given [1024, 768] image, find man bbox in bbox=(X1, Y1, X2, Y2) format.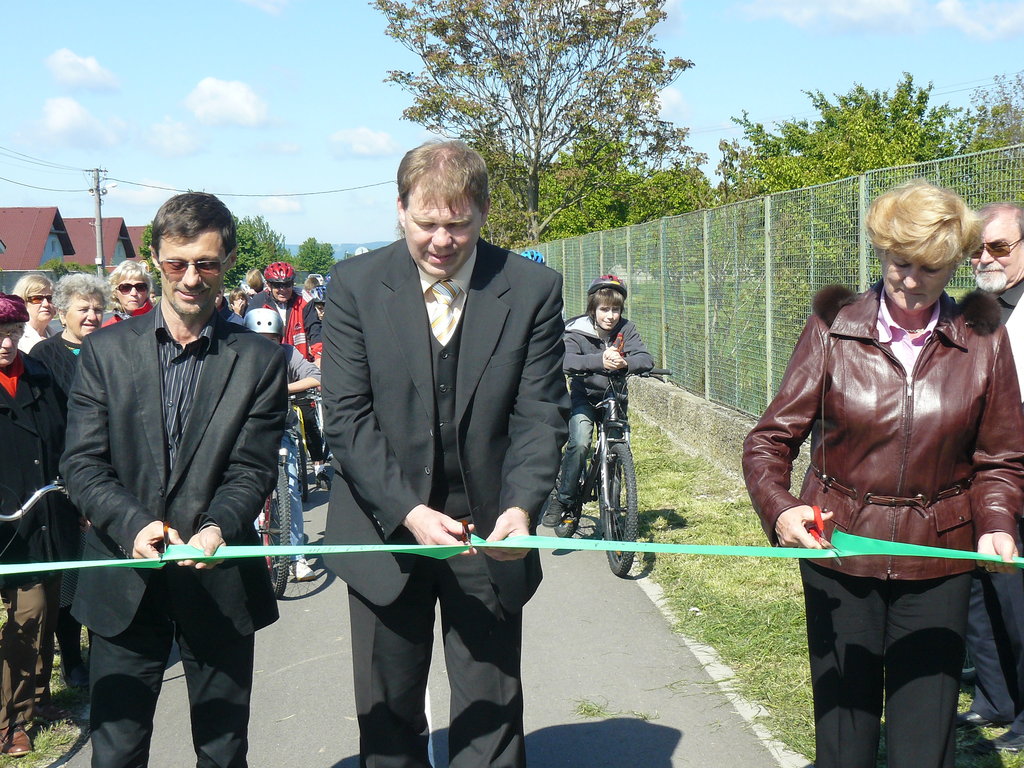
bbox=(100, 262, 154, 332).
